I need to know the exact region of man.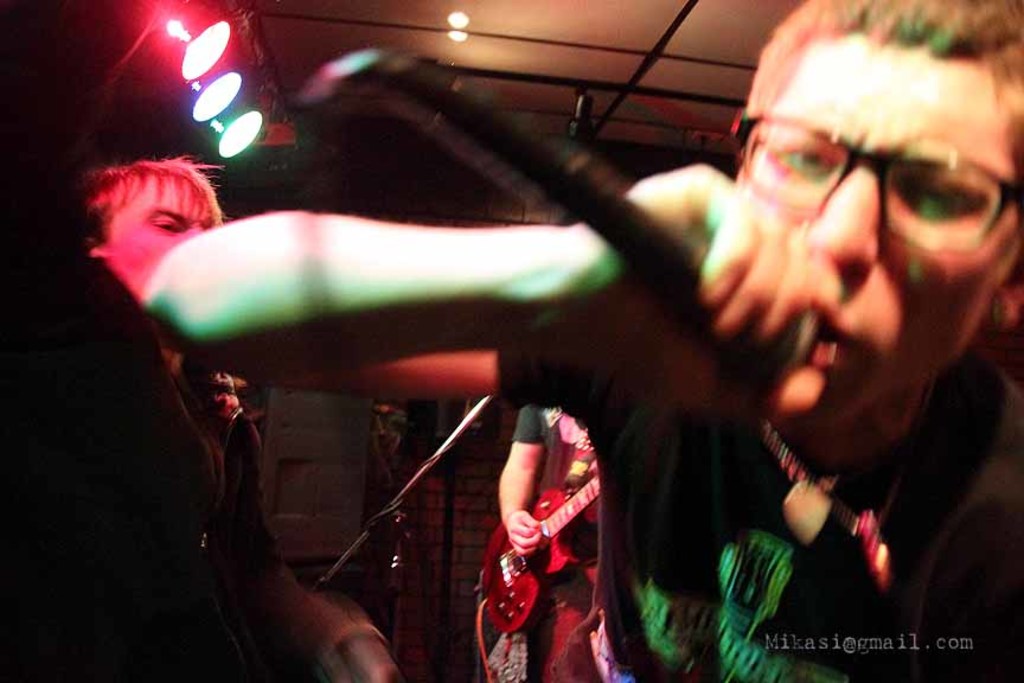
Region: [21, 120, 261, 644].
